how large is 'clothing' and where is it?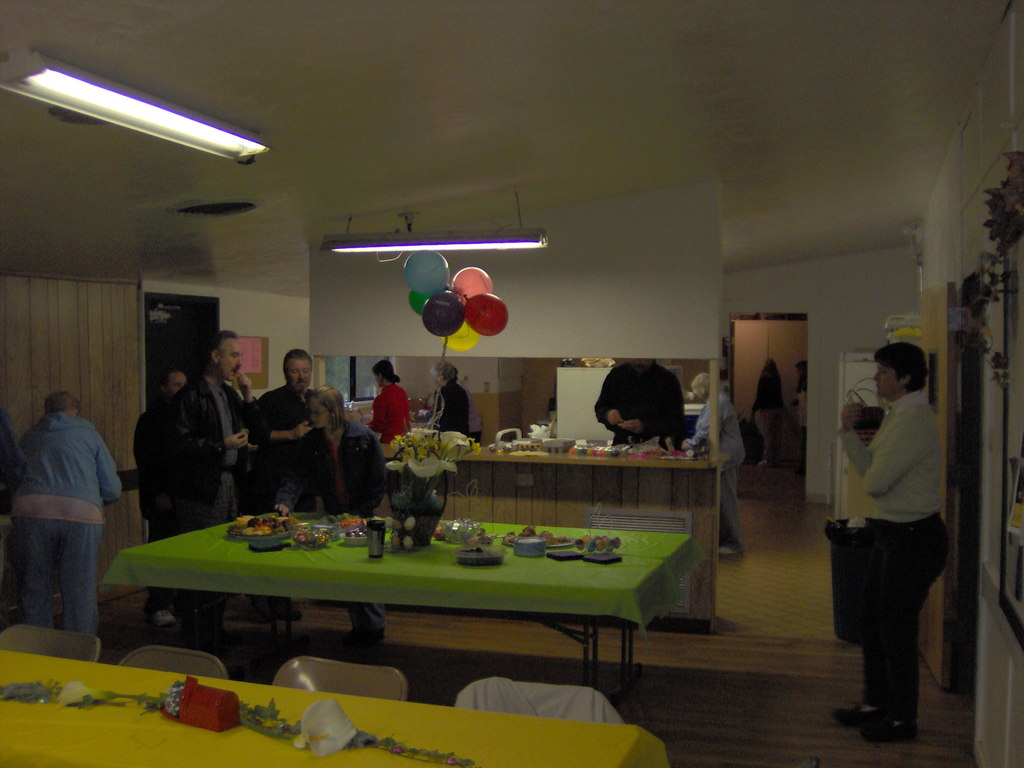
Bounding box: x1=426, y1=385, x2=466, y2=446.
